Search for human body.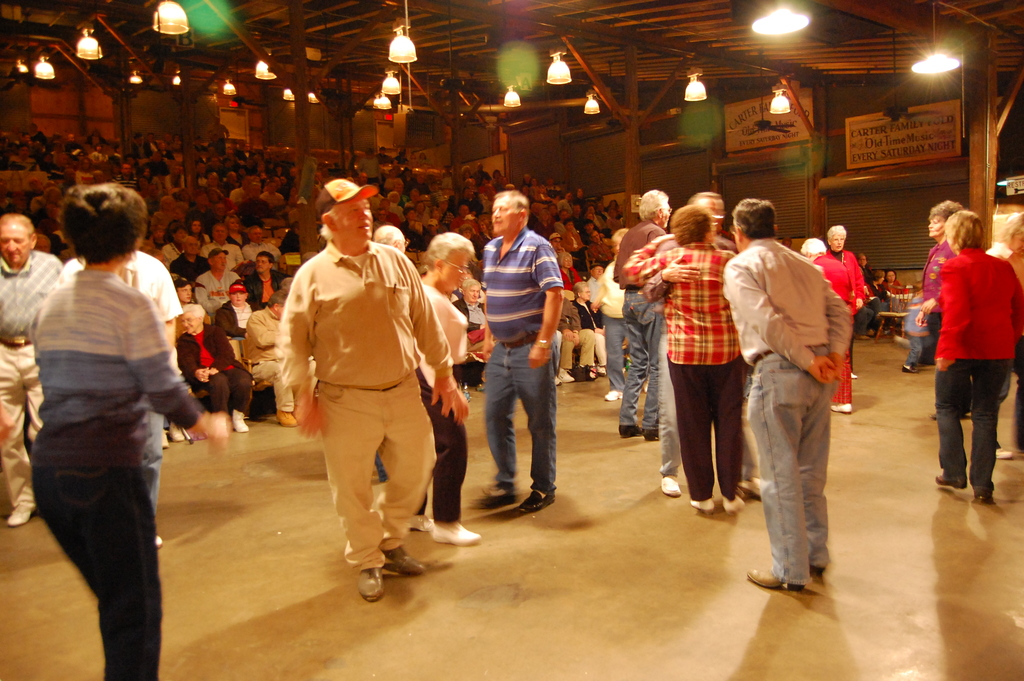
Found at select_region(582, 221, 614, 241).
